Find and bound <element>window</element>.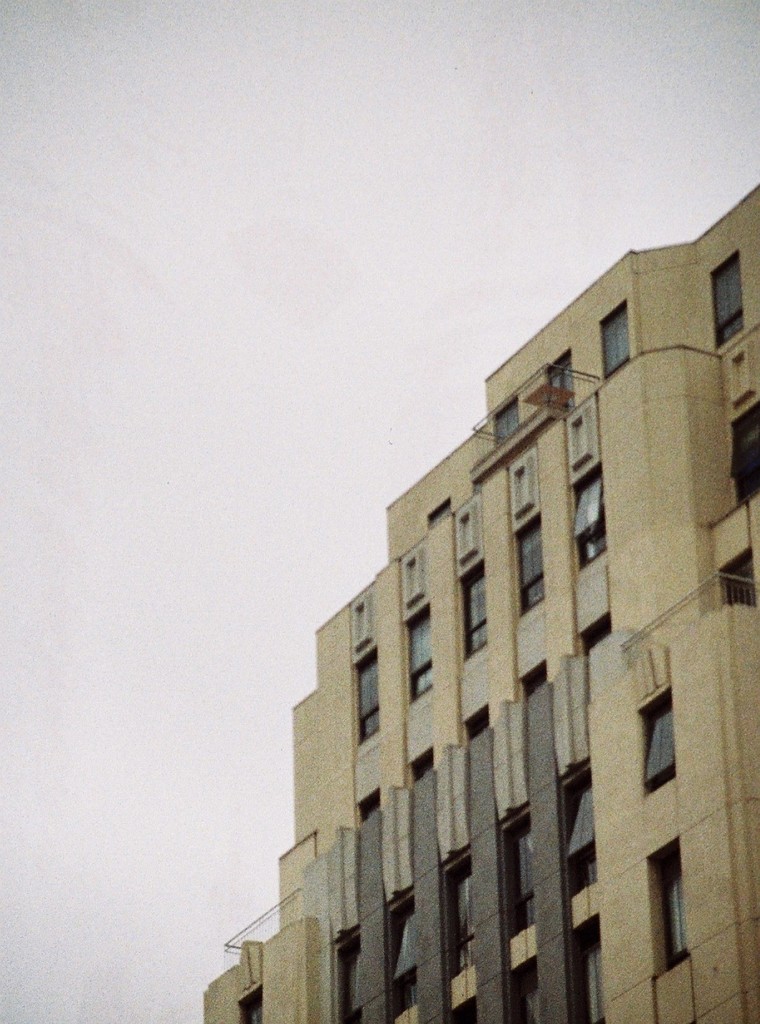
Bound: (359,643,380,743).
